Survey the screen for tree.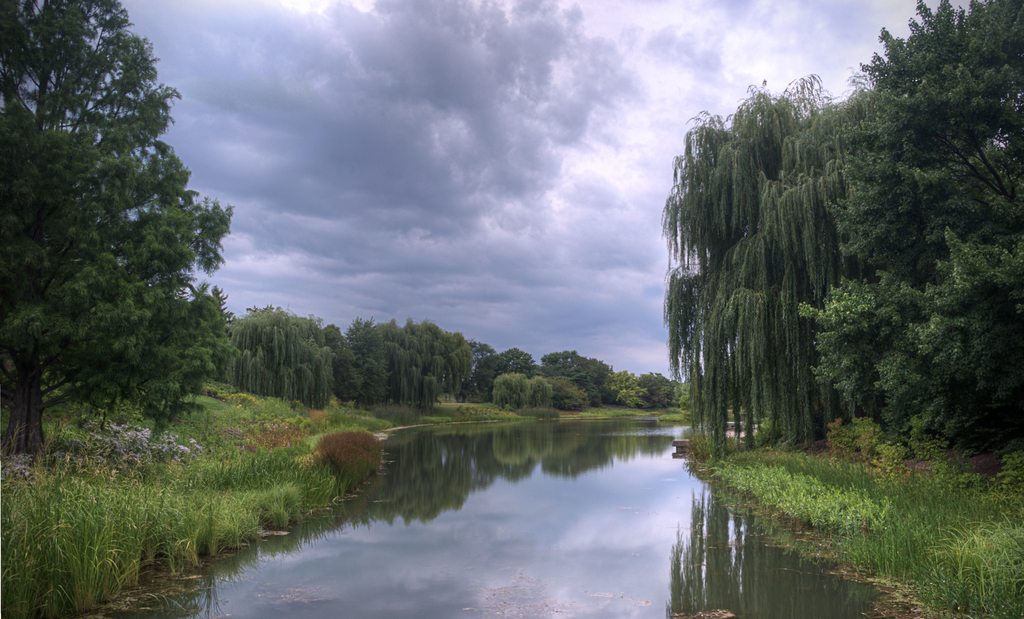
Survey found: <region>541, 367, 560, 417</region>.
